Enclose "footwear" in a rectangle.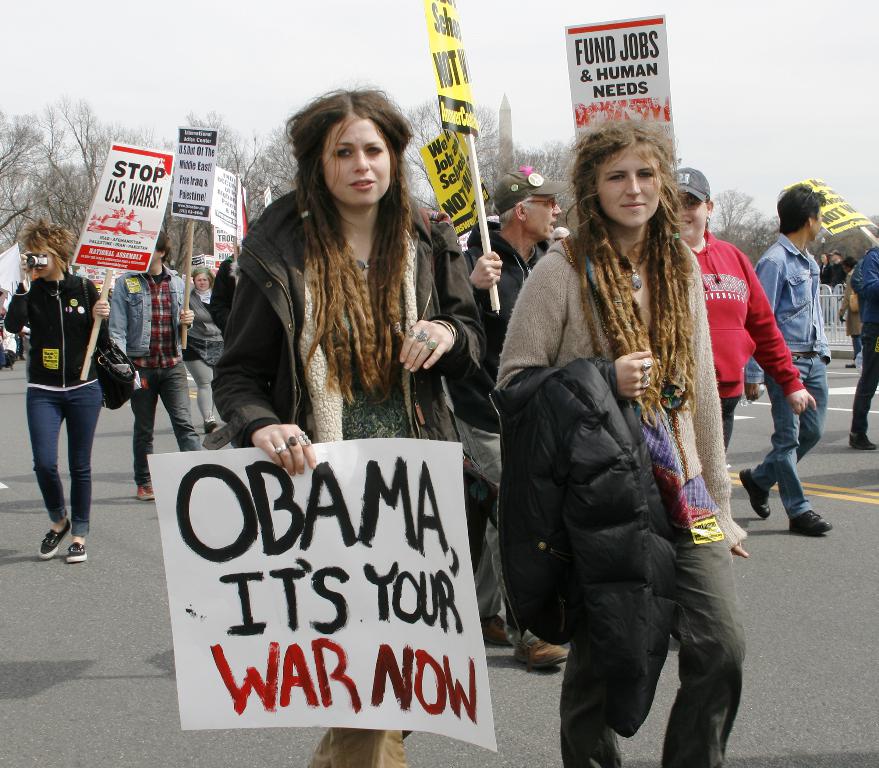
Rect(738, 468, 771, 521).
